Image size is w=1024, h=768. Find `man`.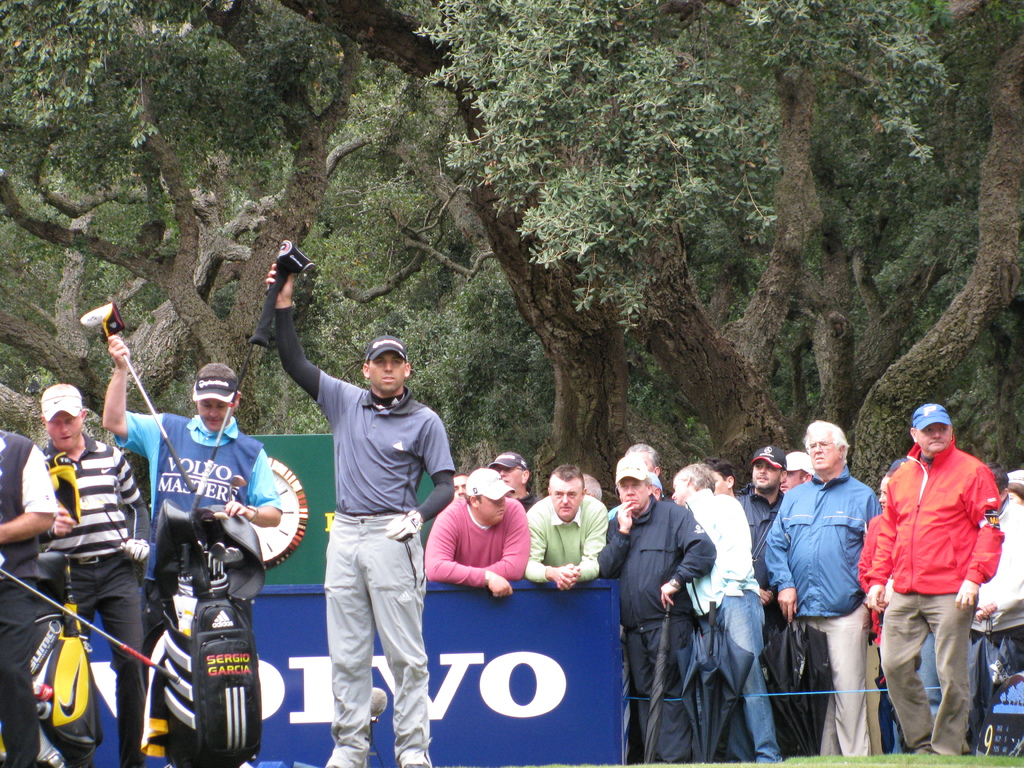
<bbox>597, 446, 715, 767</bbox>.
